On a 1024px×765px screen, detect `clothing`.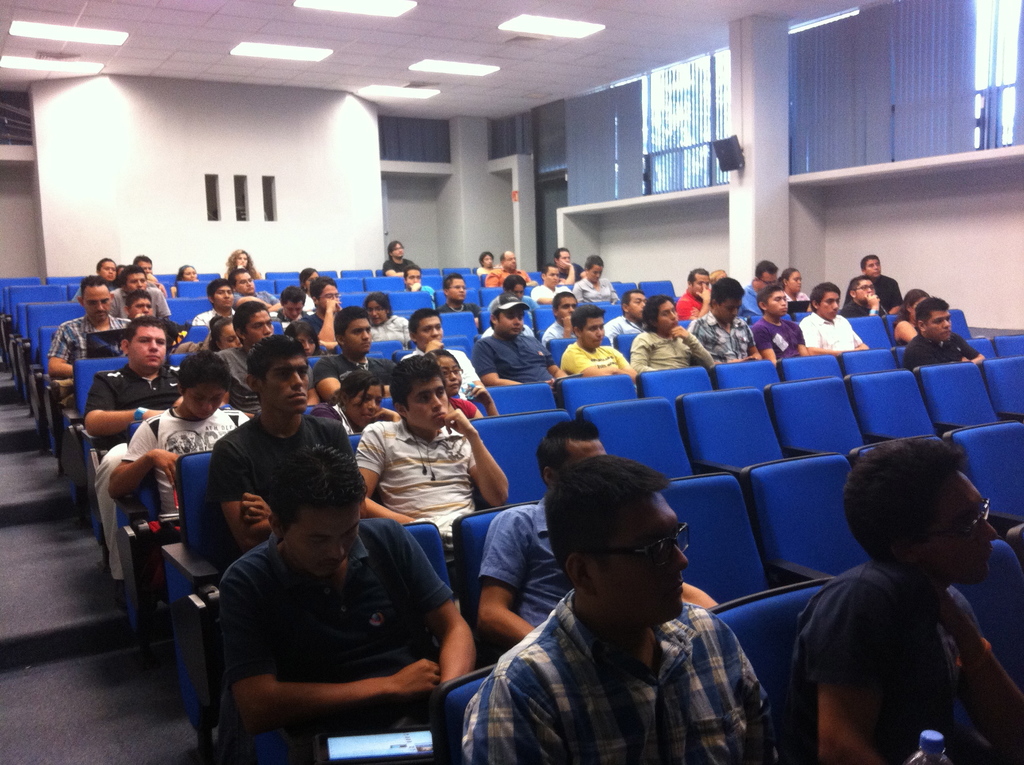
left=692, top=316, right=753, bottom=358.
